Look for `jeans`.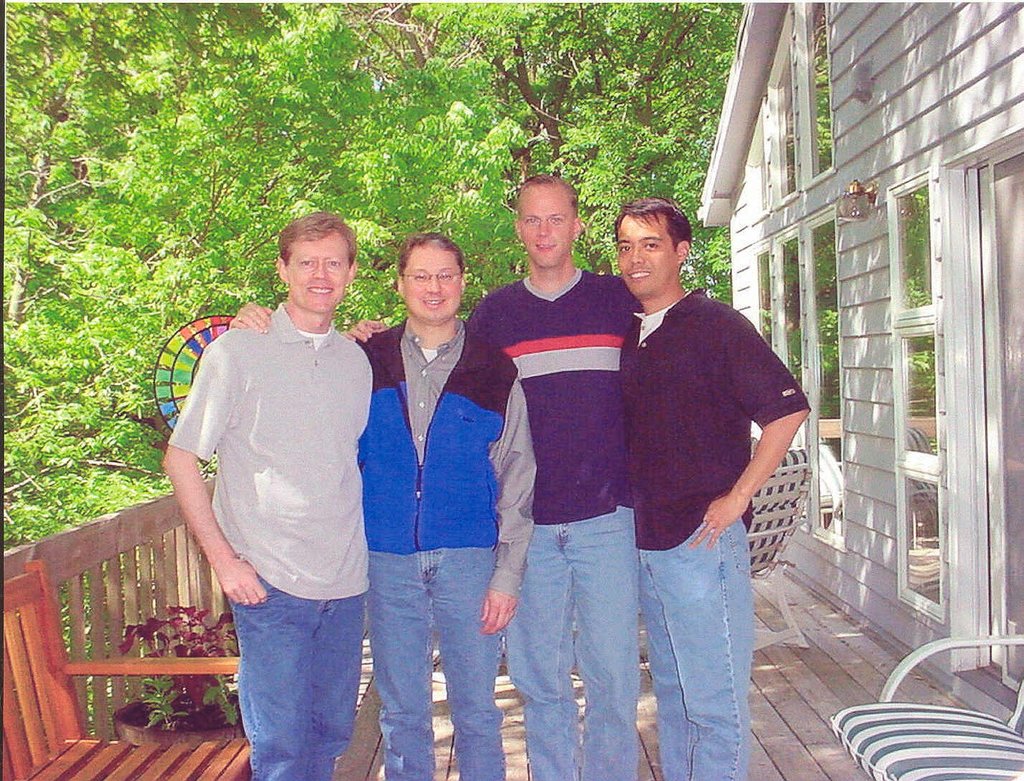
Found: bbox=(499, 511, 650, 780).
